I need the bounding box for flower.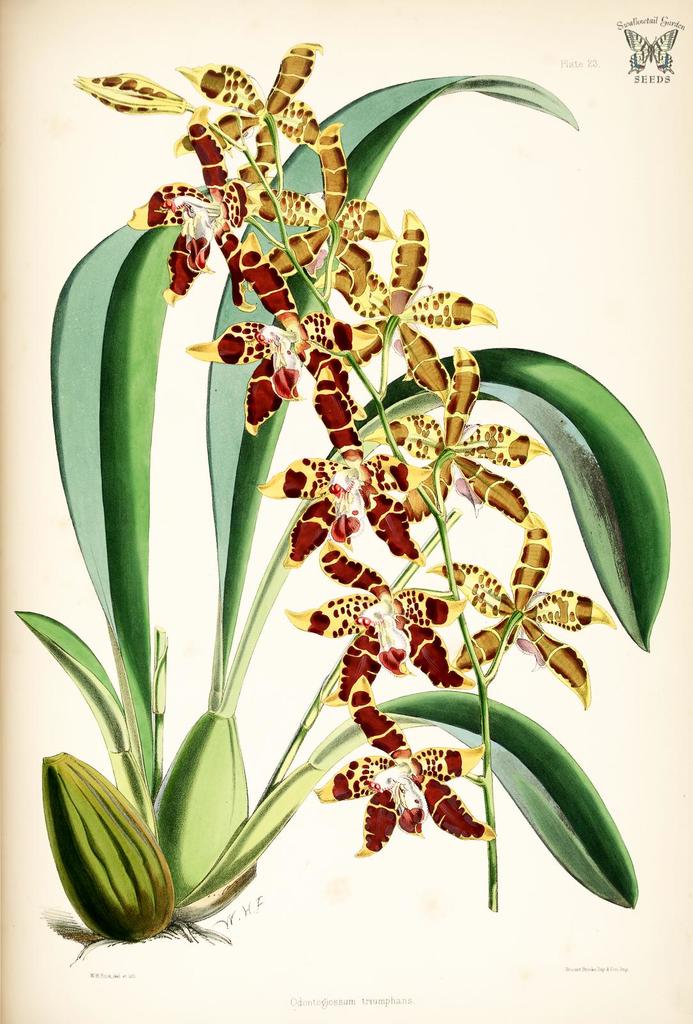
Here it is: x1=174 y1=33 x2=330 y2=187.
